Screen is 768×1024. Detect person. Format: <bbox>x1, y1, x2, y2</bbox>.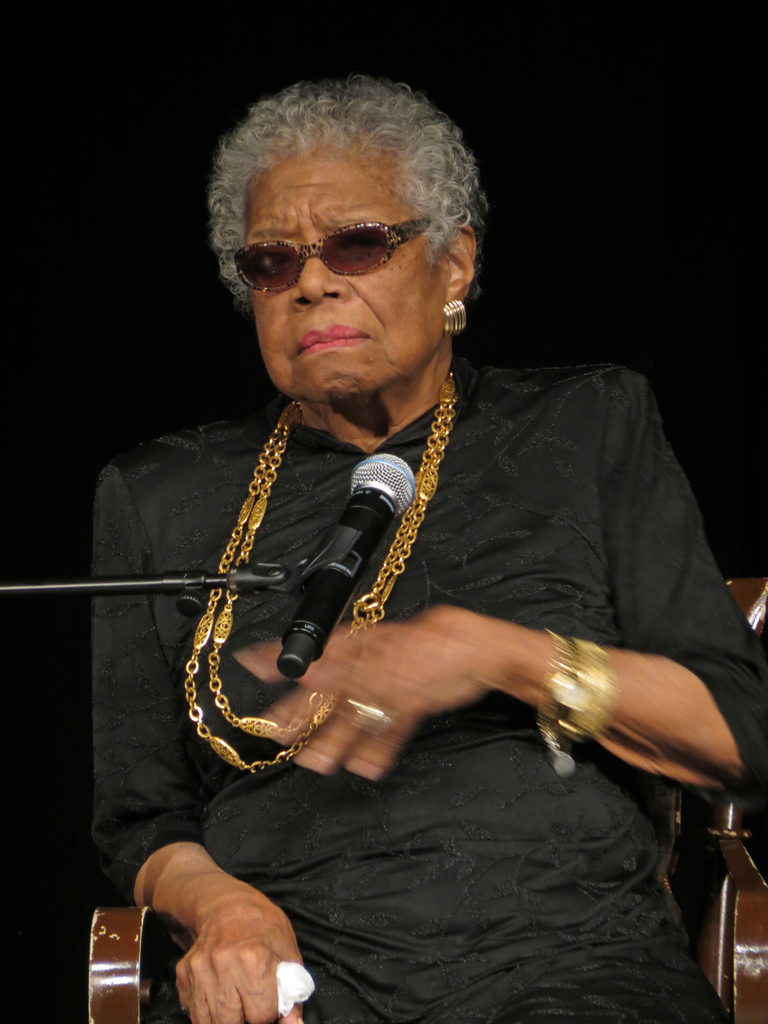
<bbox>85, 79, 756, 958</bbox>.
